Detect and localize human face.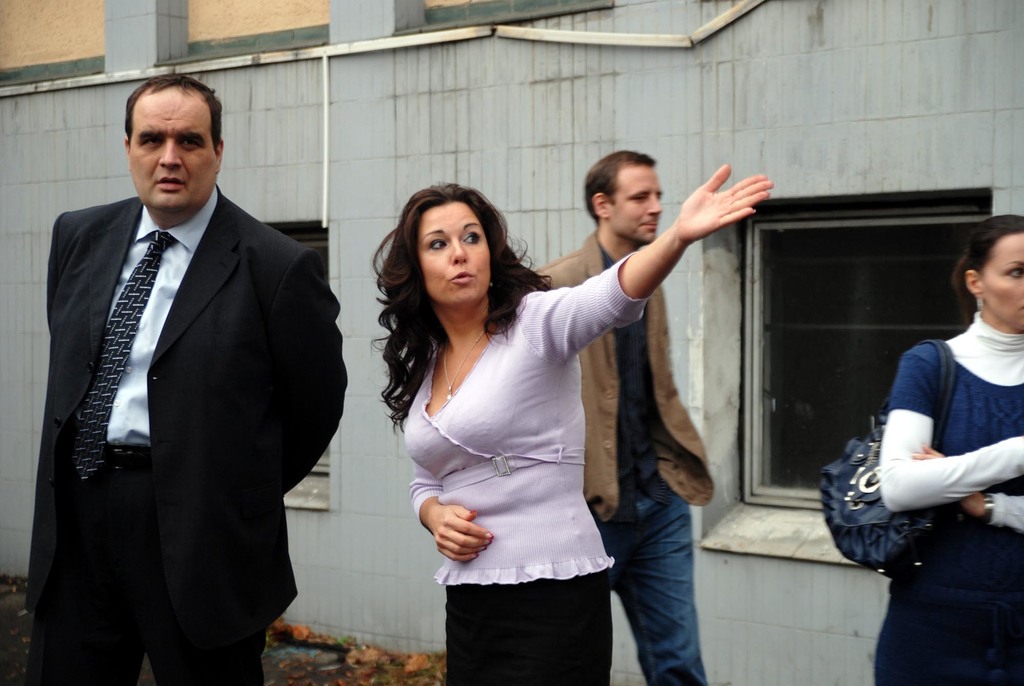
Localized at x1=127, y1=85, x2=216, y2=214.
